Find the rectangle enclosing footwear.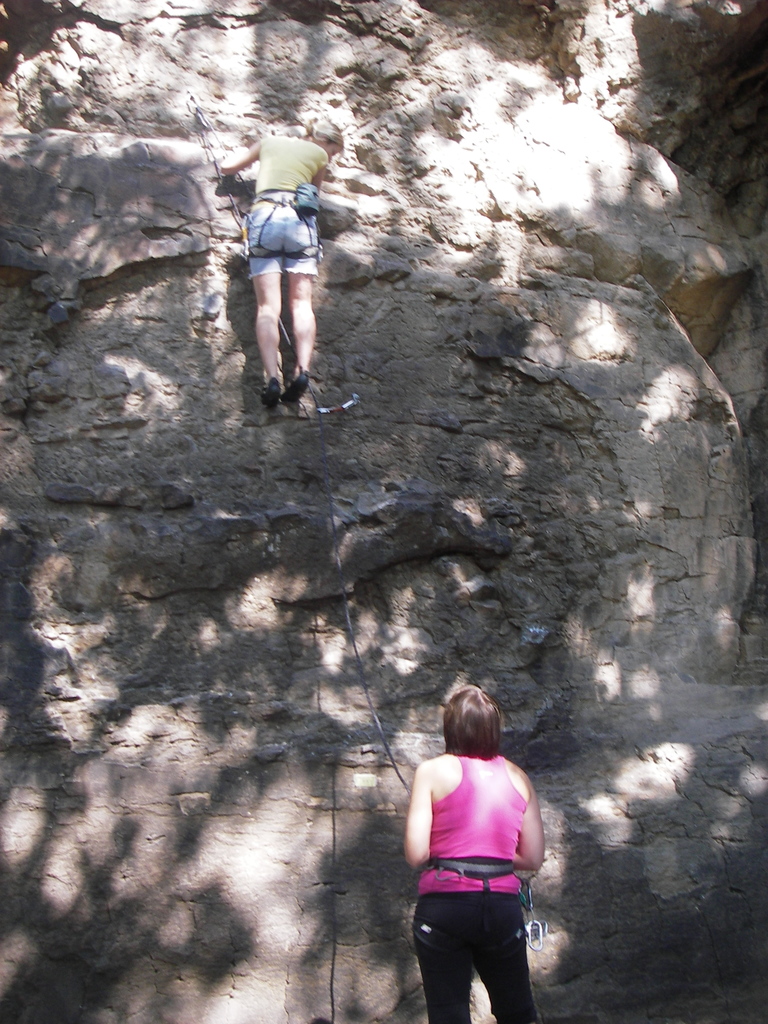
[283, 369, 308, 405].
